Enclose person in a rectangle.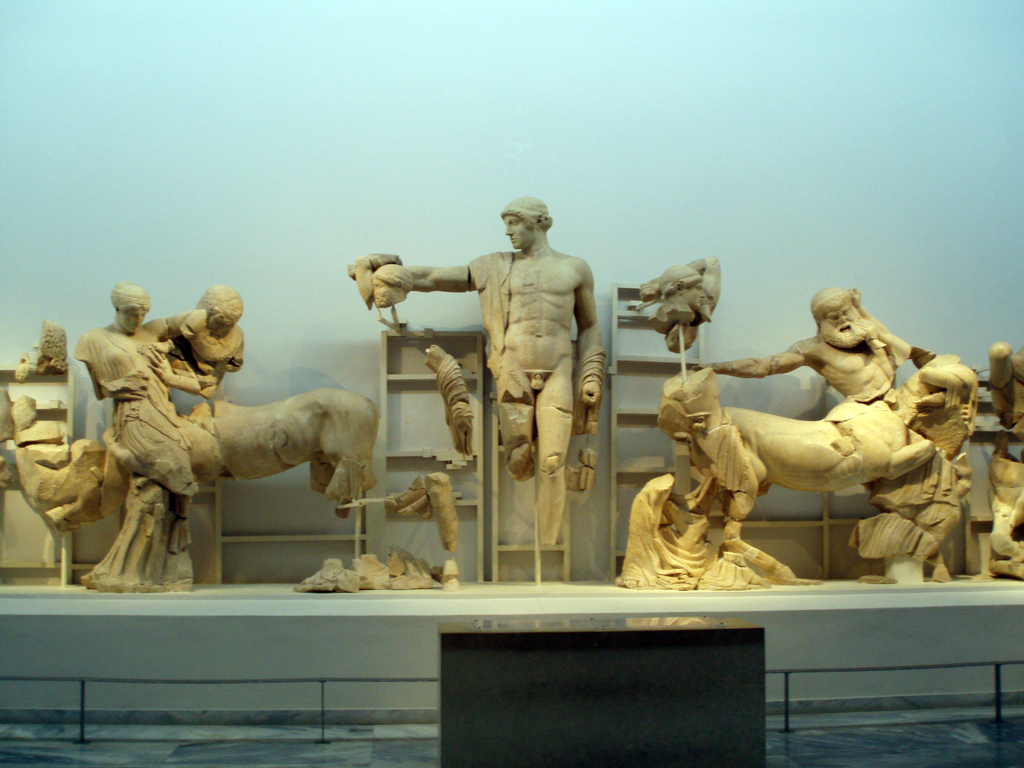
<region>371, 182, 608, 551</region>.
